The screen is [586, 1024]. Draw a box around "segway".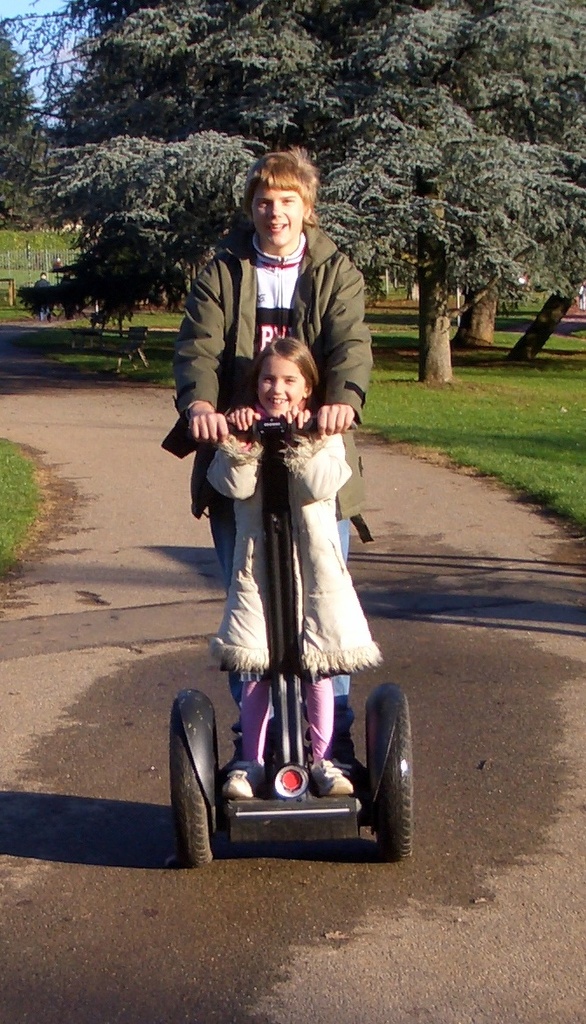
<bbox>165, 408, 420, 874</bbox>.
